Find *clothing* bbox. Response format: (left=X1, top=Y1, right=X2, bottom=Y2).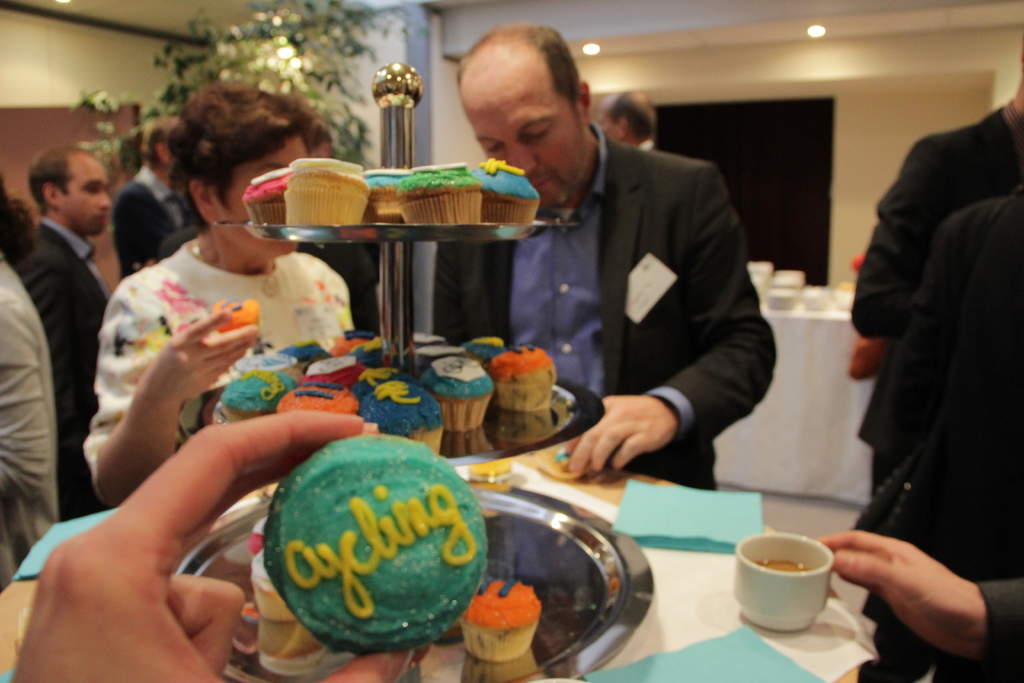
(left=108, top=165, right=194, bottom=277).
